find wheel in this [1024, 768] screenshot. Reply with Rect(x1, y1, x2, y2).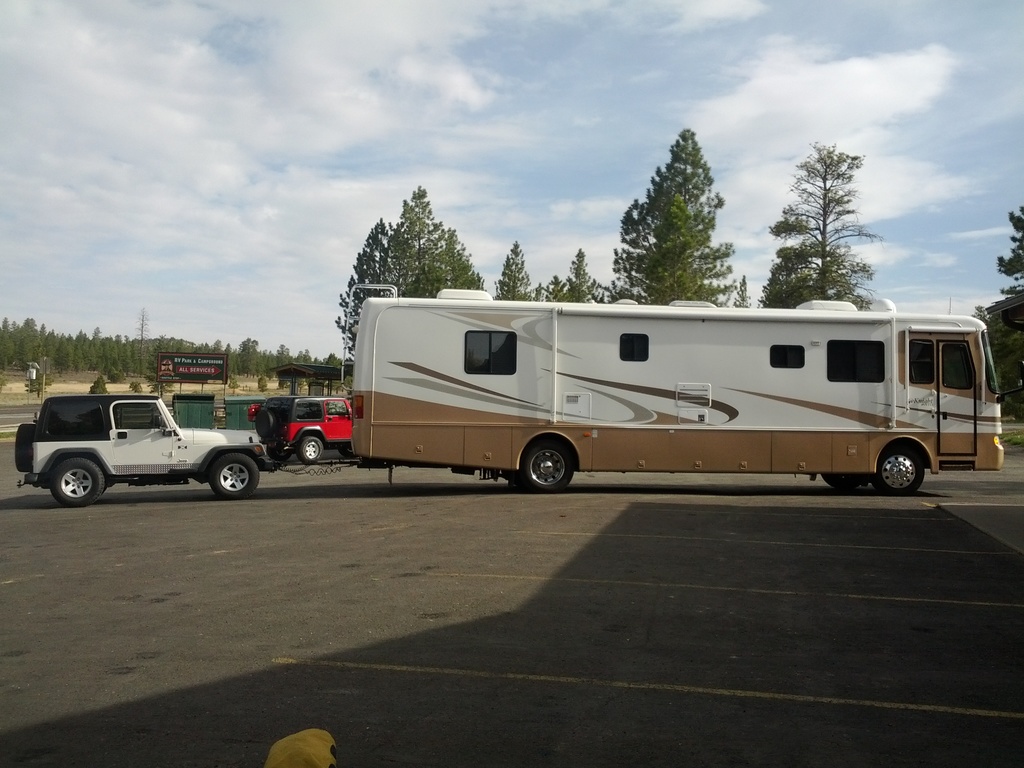
Rect(296, 435, 320, 464).
